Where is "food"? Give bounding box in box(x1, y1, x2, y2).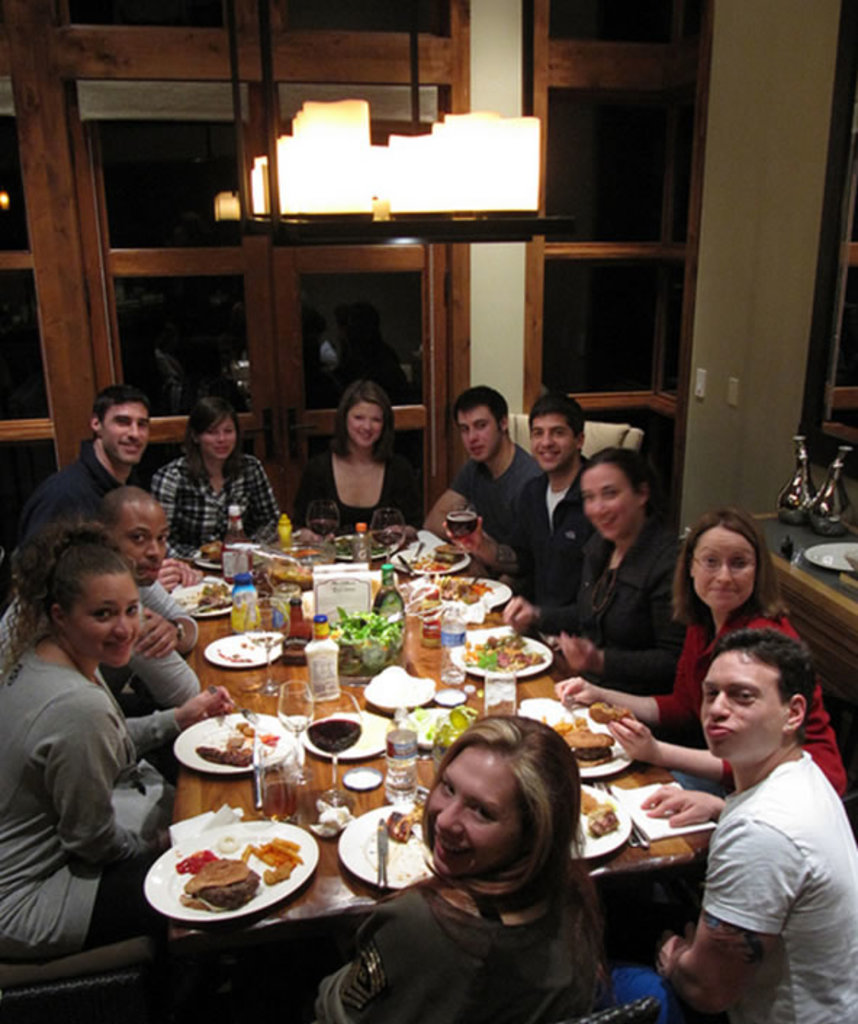
box(195, 720, 282, 770).
